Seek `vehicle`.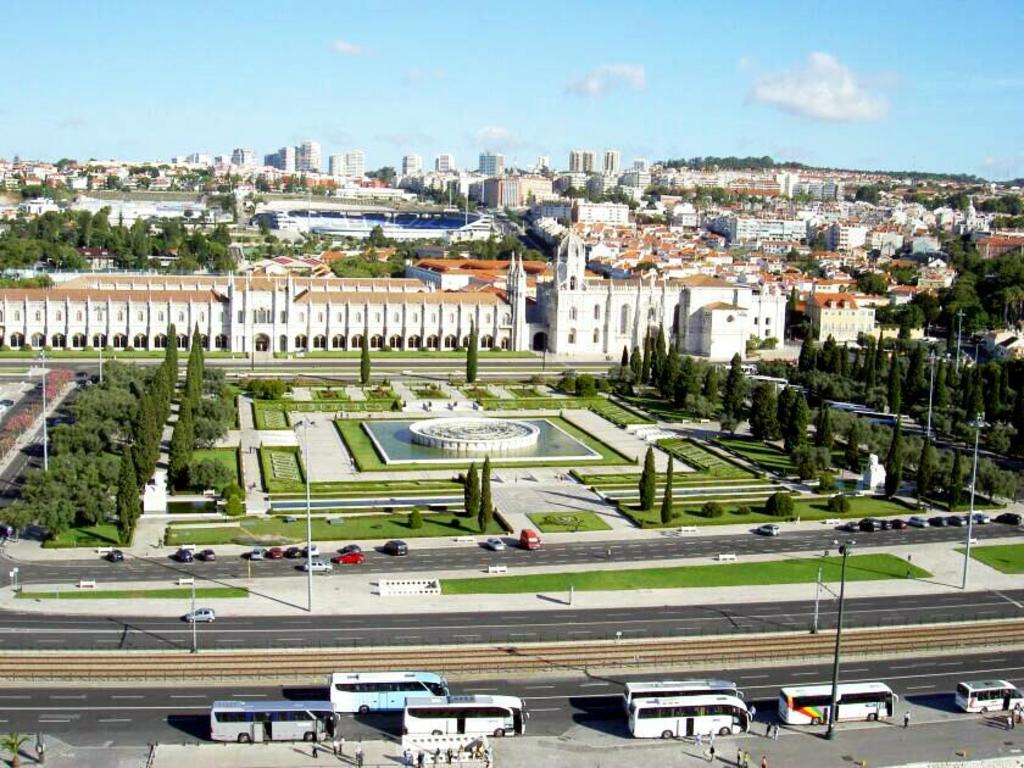
(x1=486, y1=536, x2=507, y2=551).
